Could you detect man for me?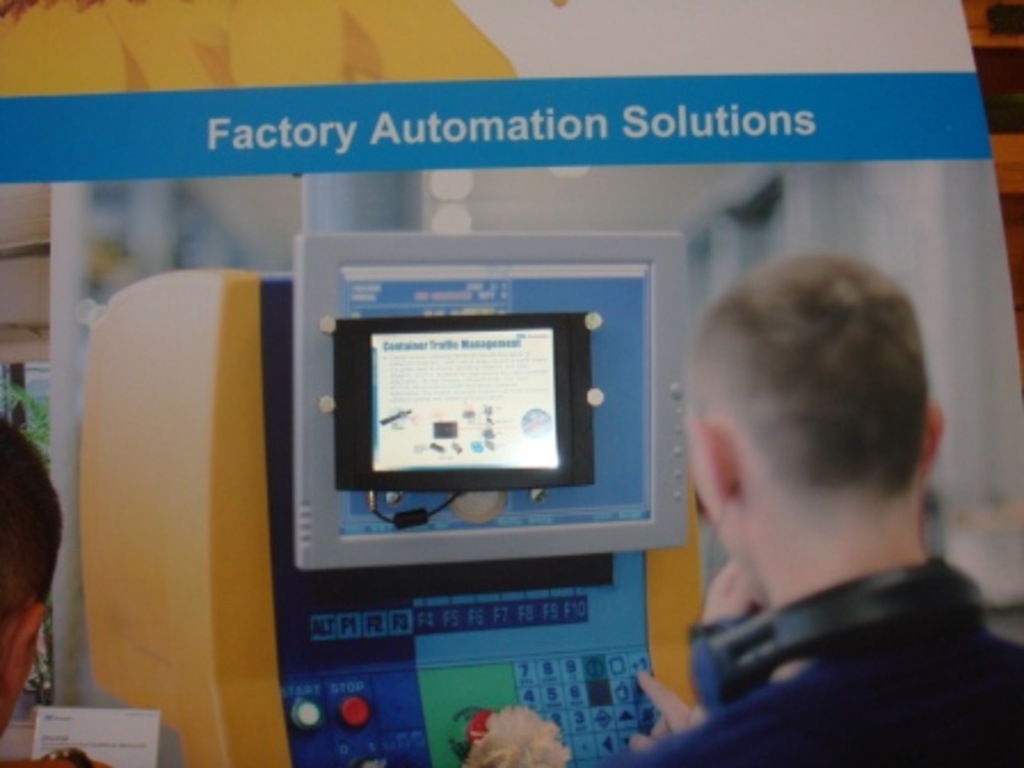
Detection result: locate(583, 249, 1022, 766).
